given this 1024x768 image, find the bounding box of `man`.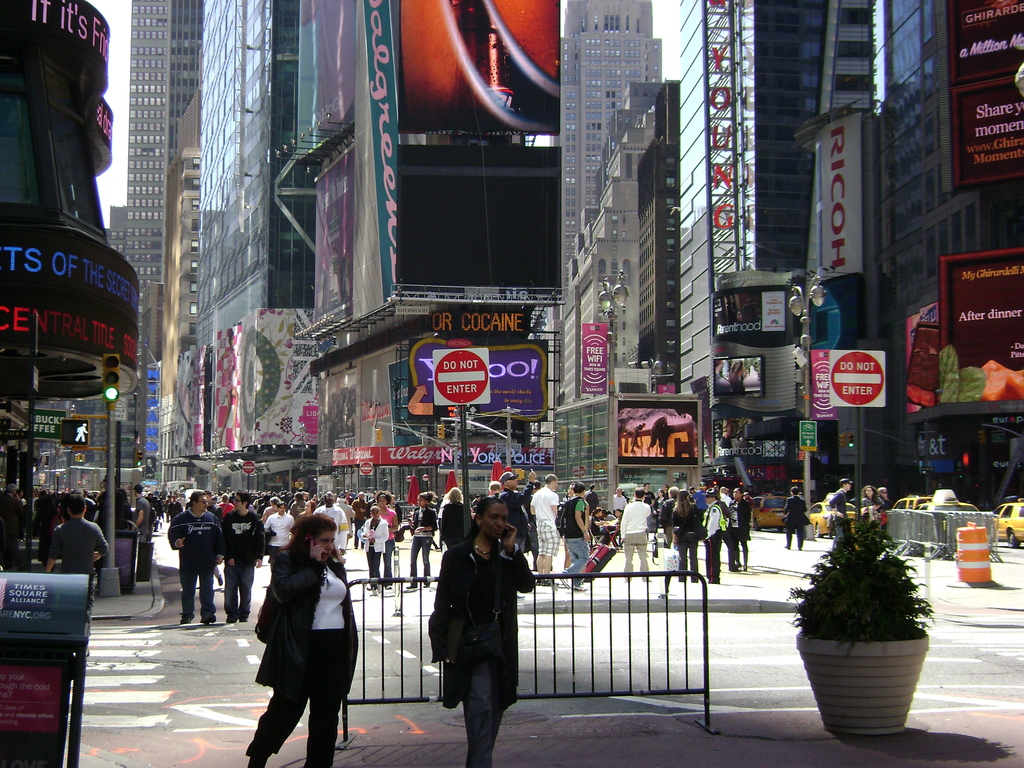
(left=614, top=484, right=627, bottom=520).
